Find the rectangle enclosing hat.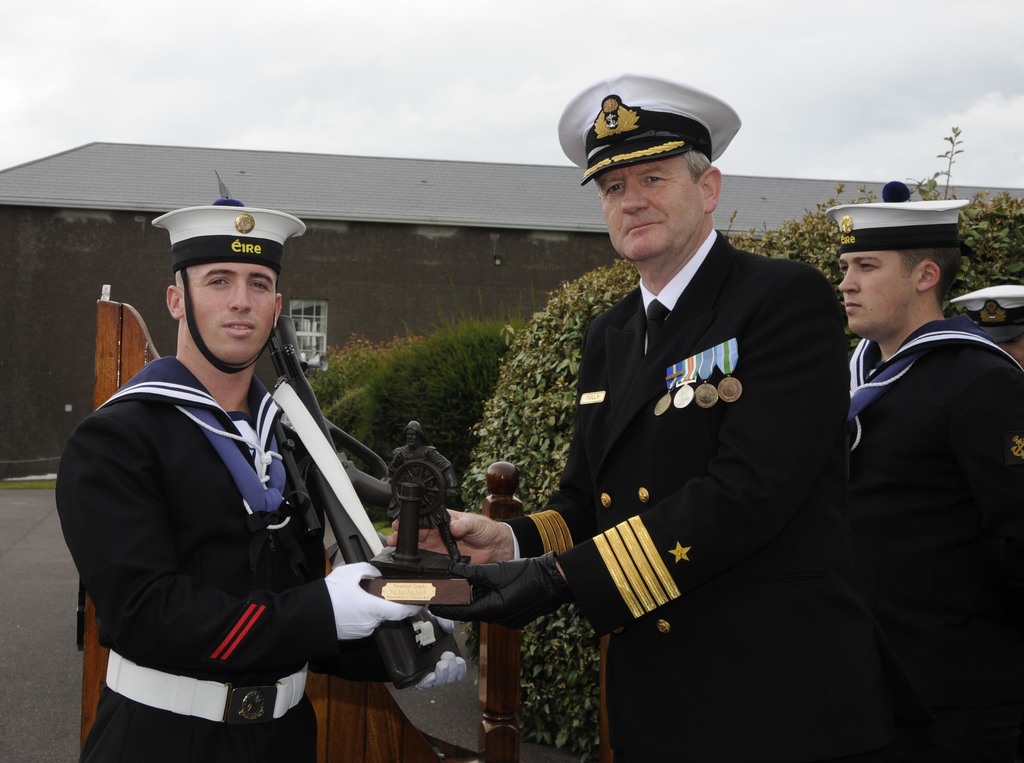
<region>824, 198, 970, 250</region>.
